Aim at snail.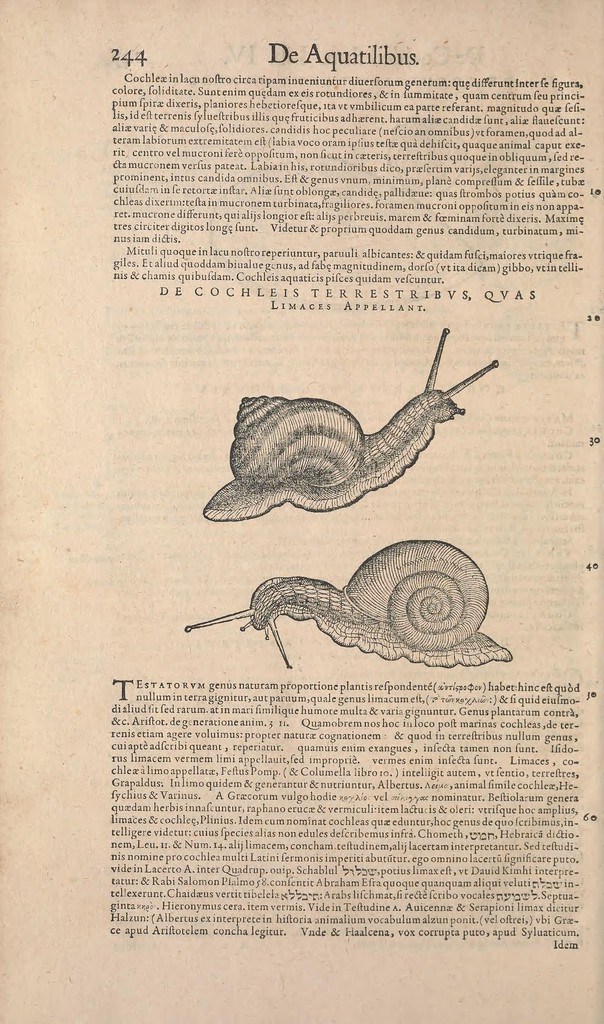
Aimed at rect(197, 317, 502, 522).
